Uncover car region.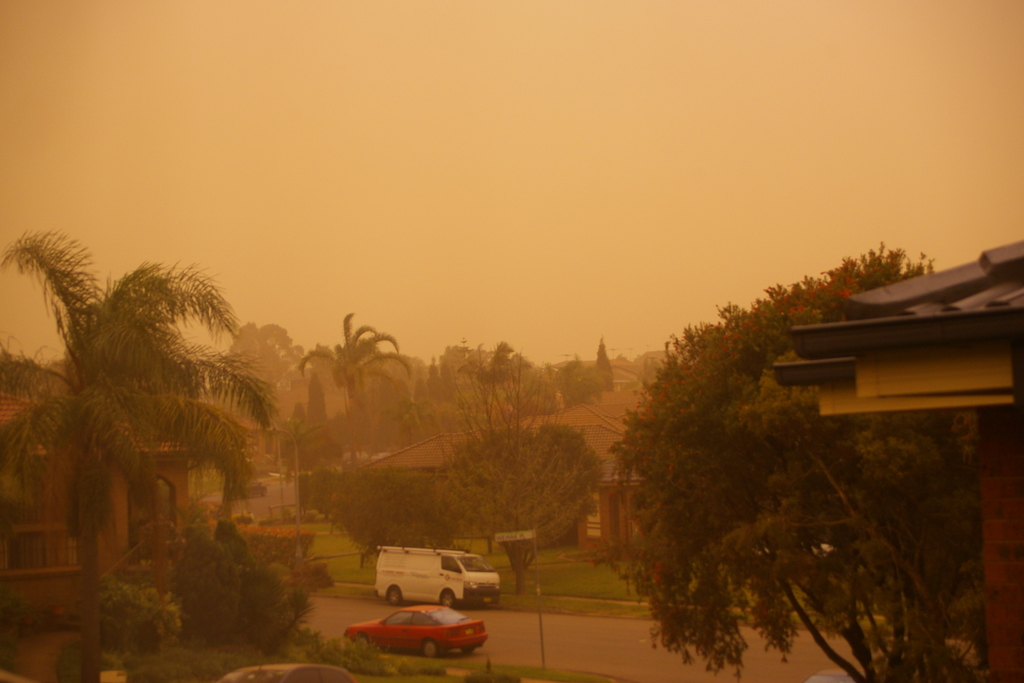
Uncovered: select_region(346, 603, 489, 655).
